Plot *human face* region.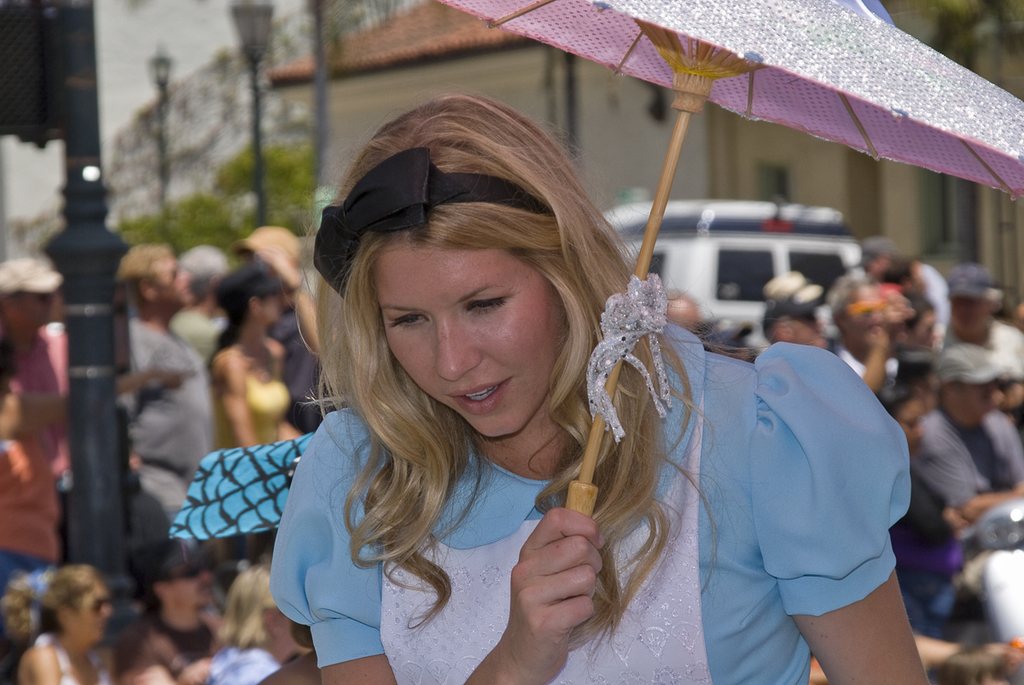
Plotted at 375/247/559/436.
